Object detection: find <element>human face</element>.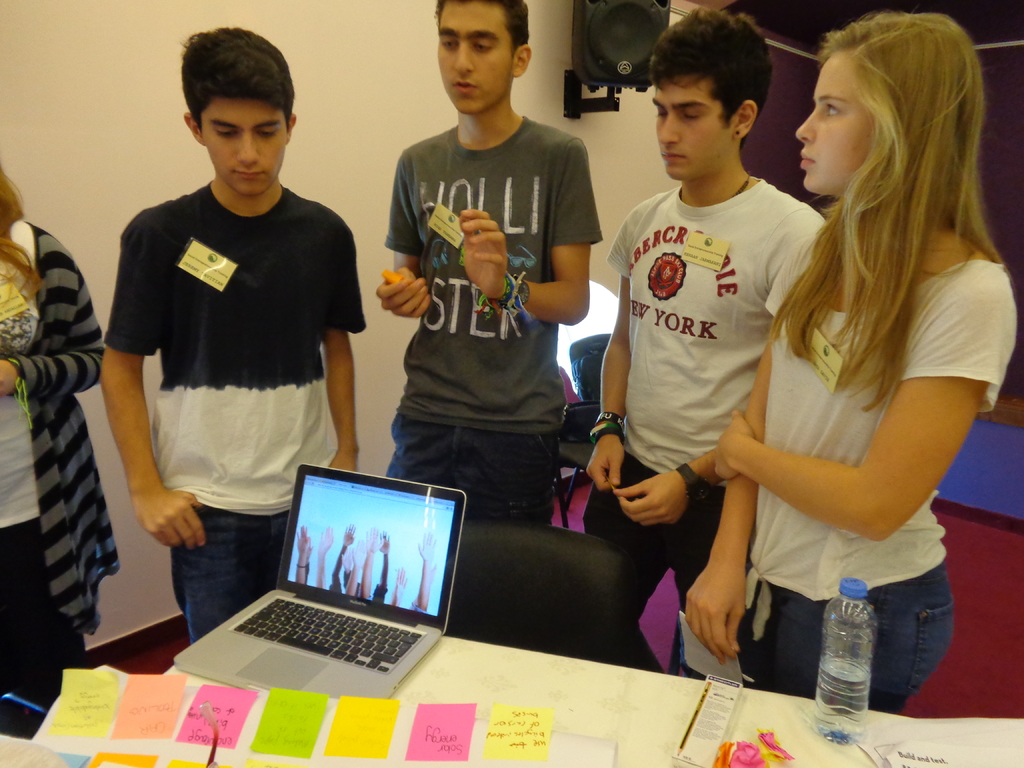
box=[198, 98, 289, 195].
